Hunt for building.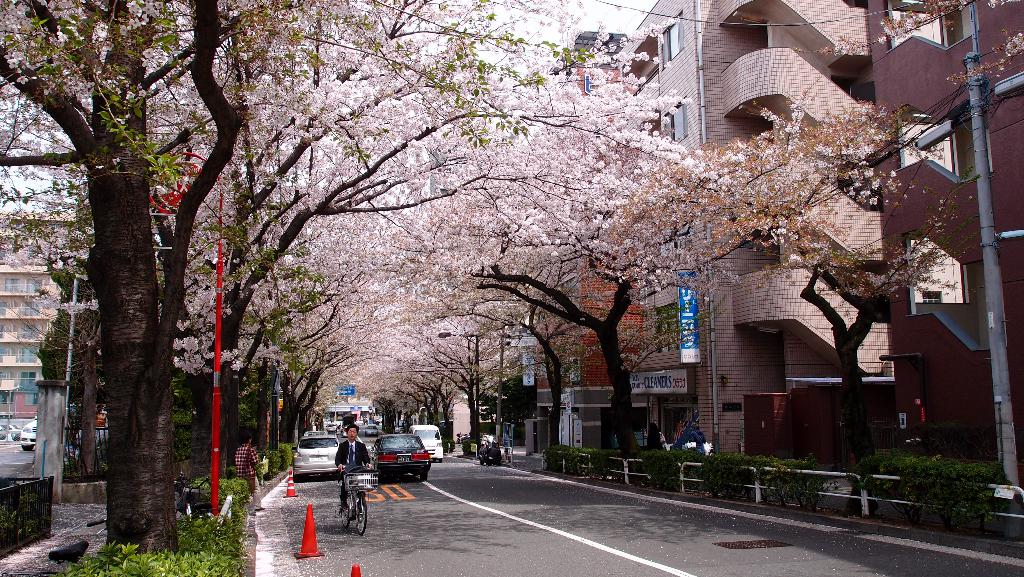
Hunted down at x1=530, y1=29, x2=644, y2=457.
